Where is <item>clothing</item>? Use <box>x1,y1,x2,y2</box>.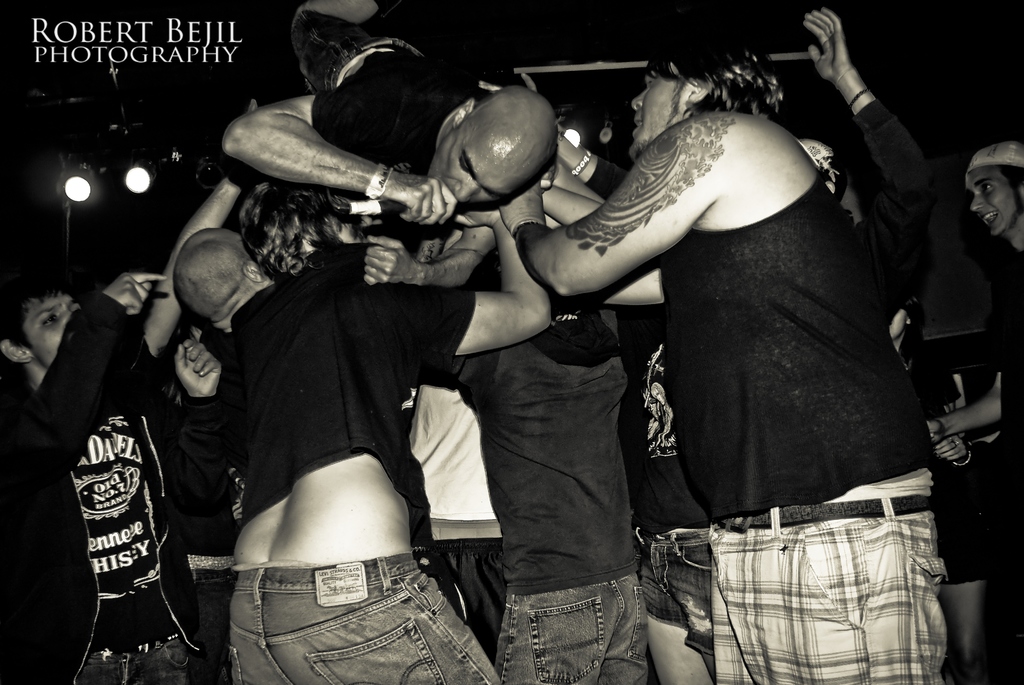
<box>40,297,188,668</box>.
